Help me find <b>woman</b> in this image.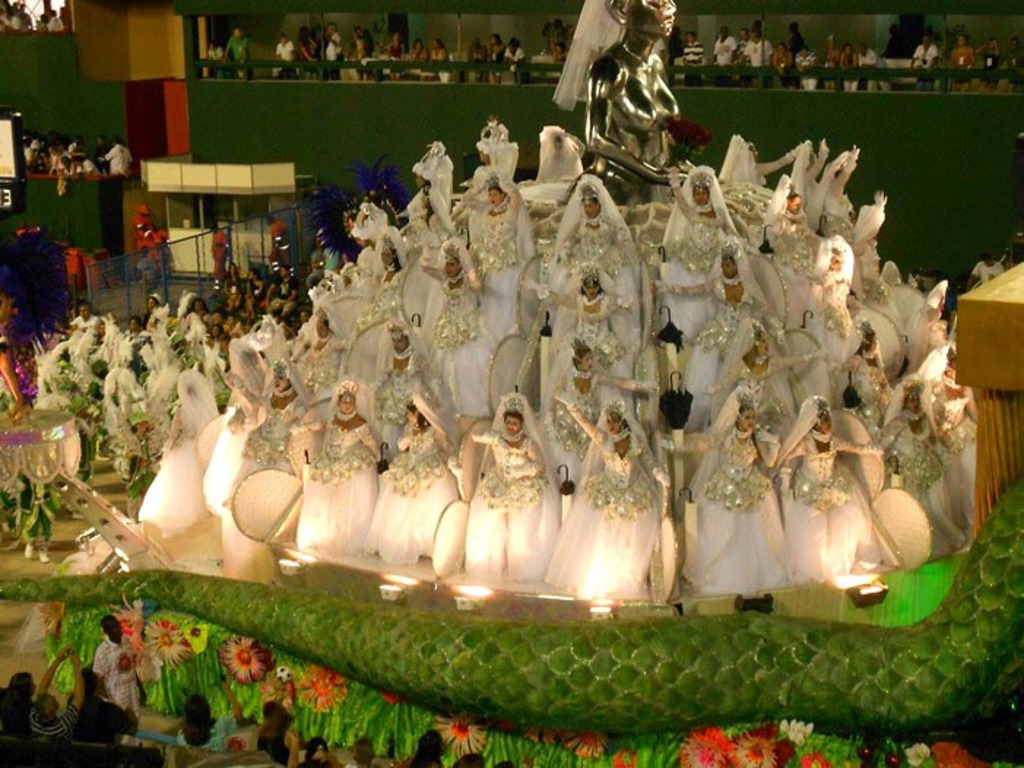
Found it: left=136, top=366, right=219, bottom=539.
